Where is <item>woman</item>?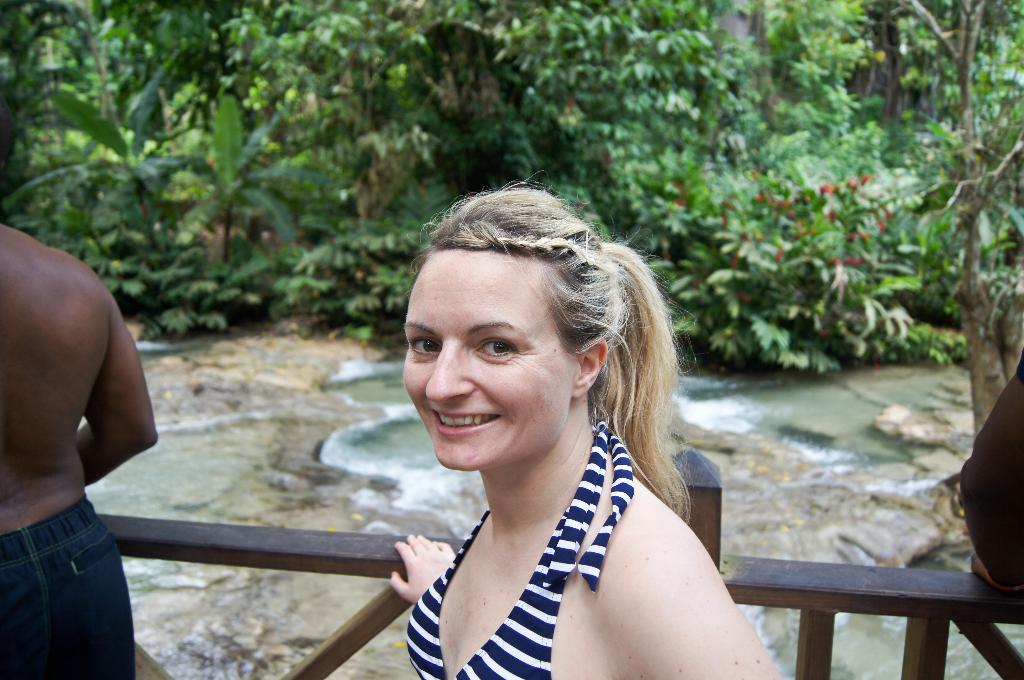
box=[366, 205, 781, 679].
